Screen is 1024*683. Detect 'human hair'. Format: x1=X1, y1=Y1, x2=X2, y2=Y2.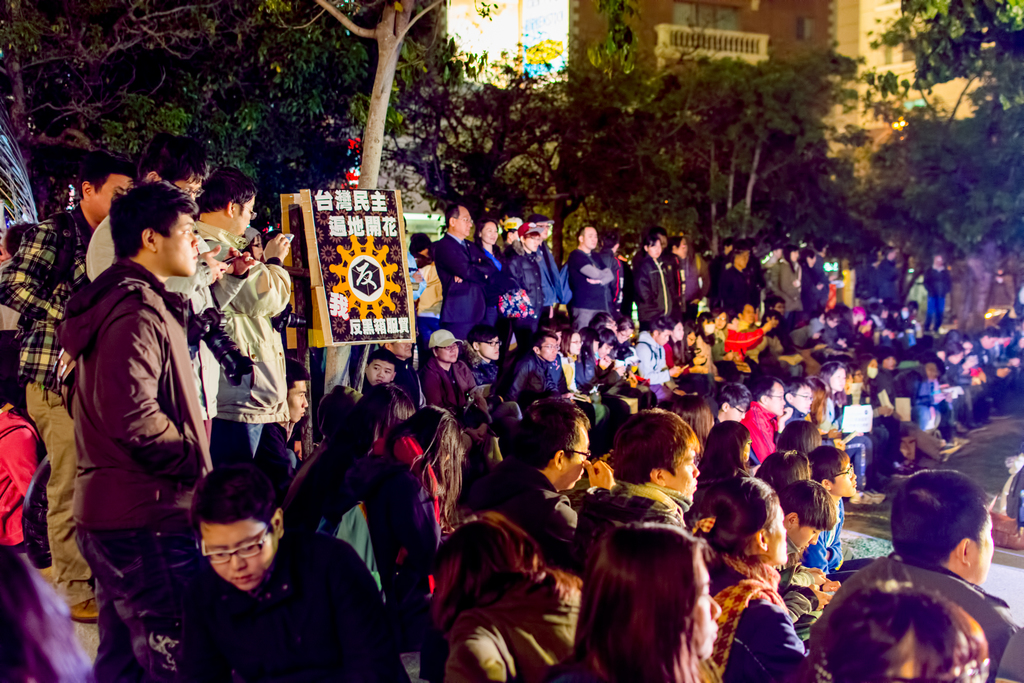
x1=751, y1=376, x2=781, y2=401.
